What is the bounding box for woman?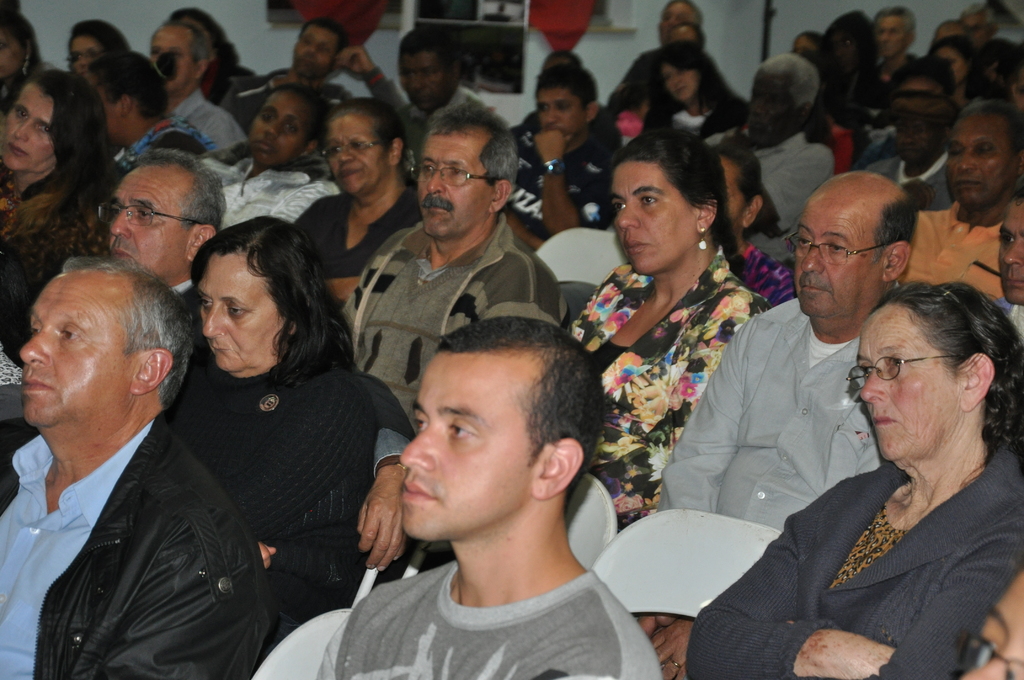
641 45 749 157.
